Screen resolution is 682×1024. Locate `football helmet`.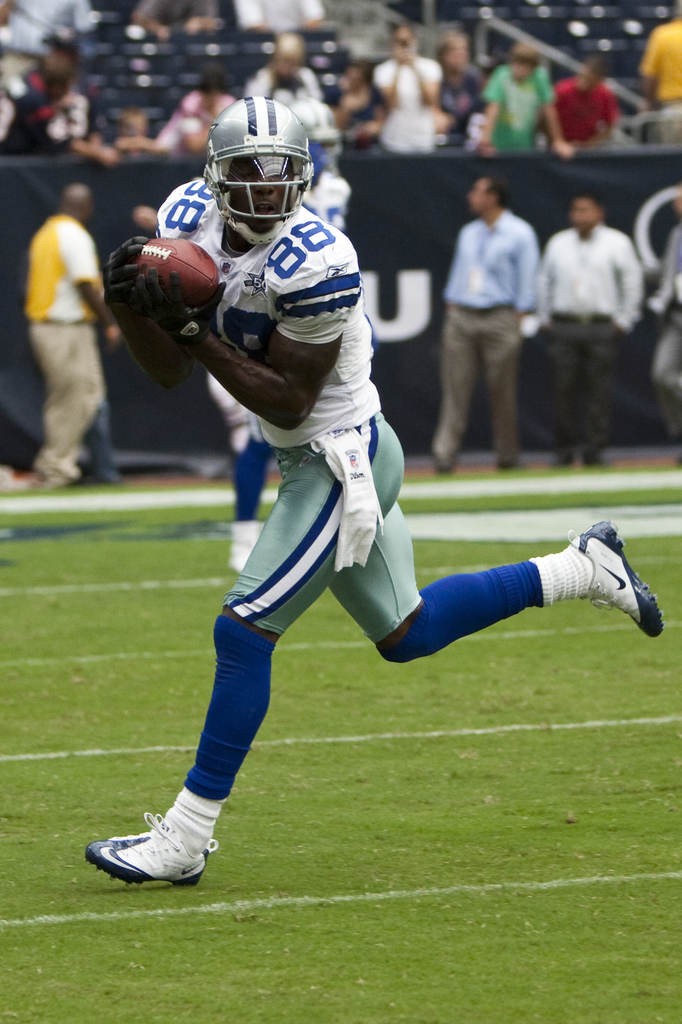
bbox(191, 90, 316, 236).
